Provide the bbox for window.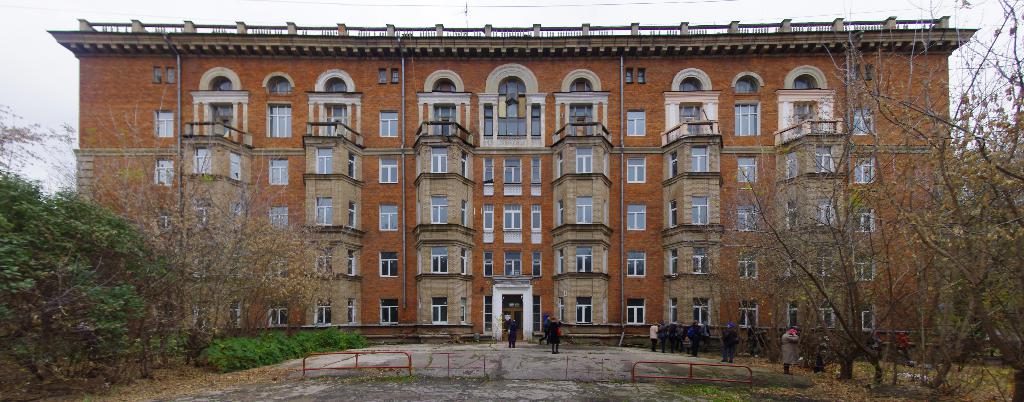
[741,252,755,278].
